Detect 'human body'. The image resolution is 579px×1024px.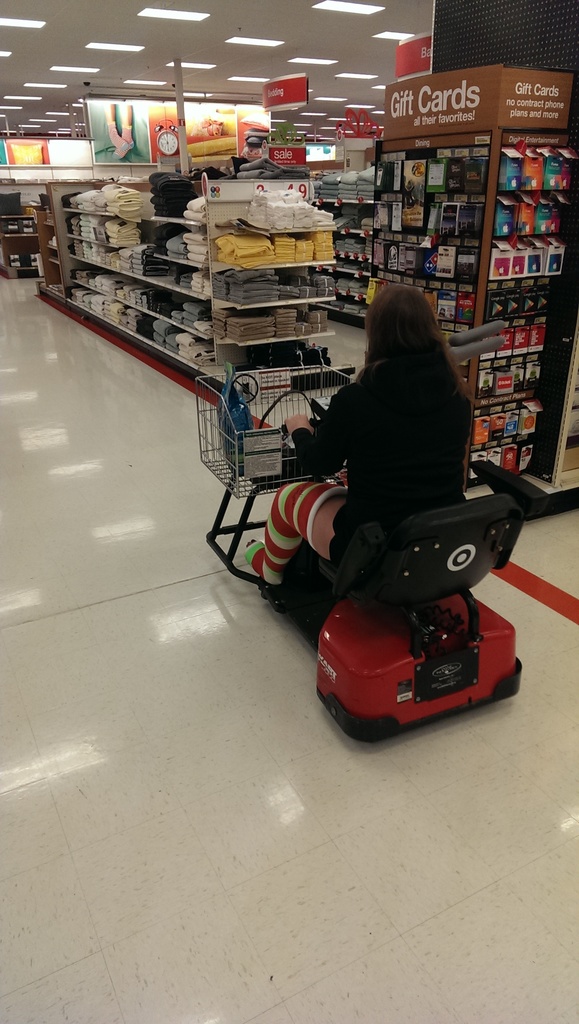
[left=249, top=284, right=478, bottom=589].
